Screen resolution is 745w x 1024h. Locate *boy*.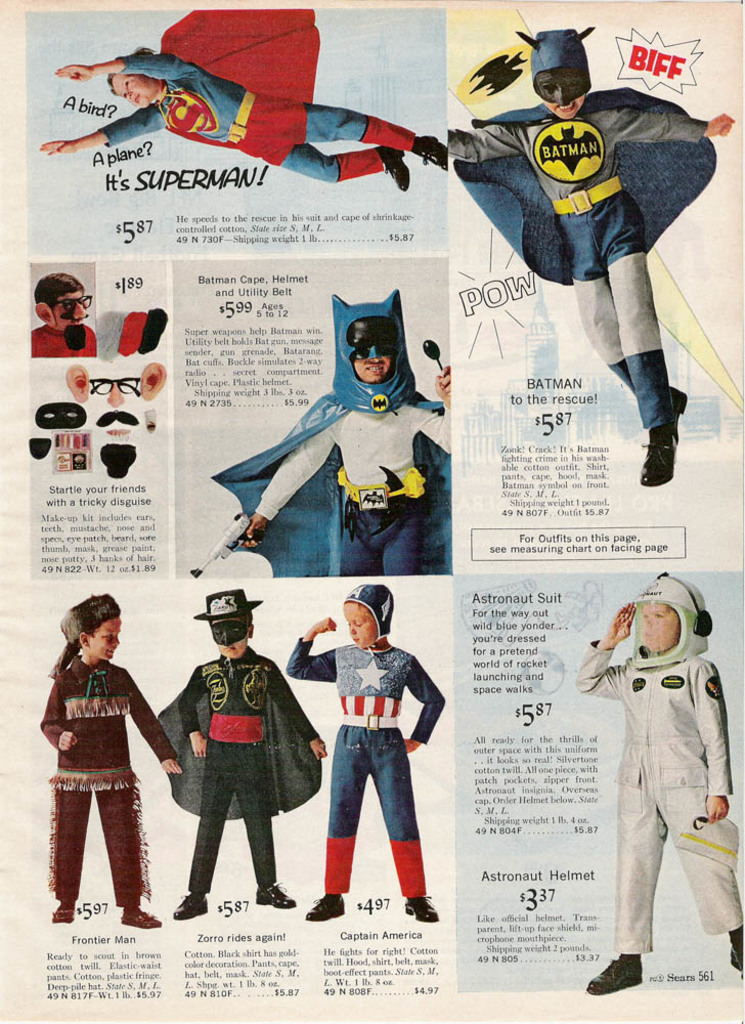
<region>215, 294, 454, 575</region>.
